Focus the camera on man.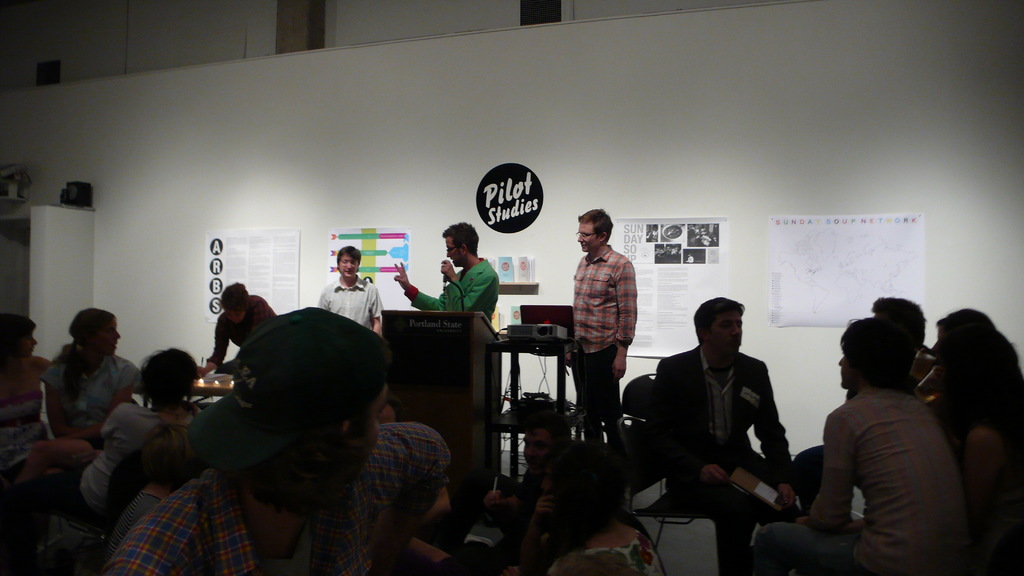
Focus region: bbox=(204, 281, 274, 371).
